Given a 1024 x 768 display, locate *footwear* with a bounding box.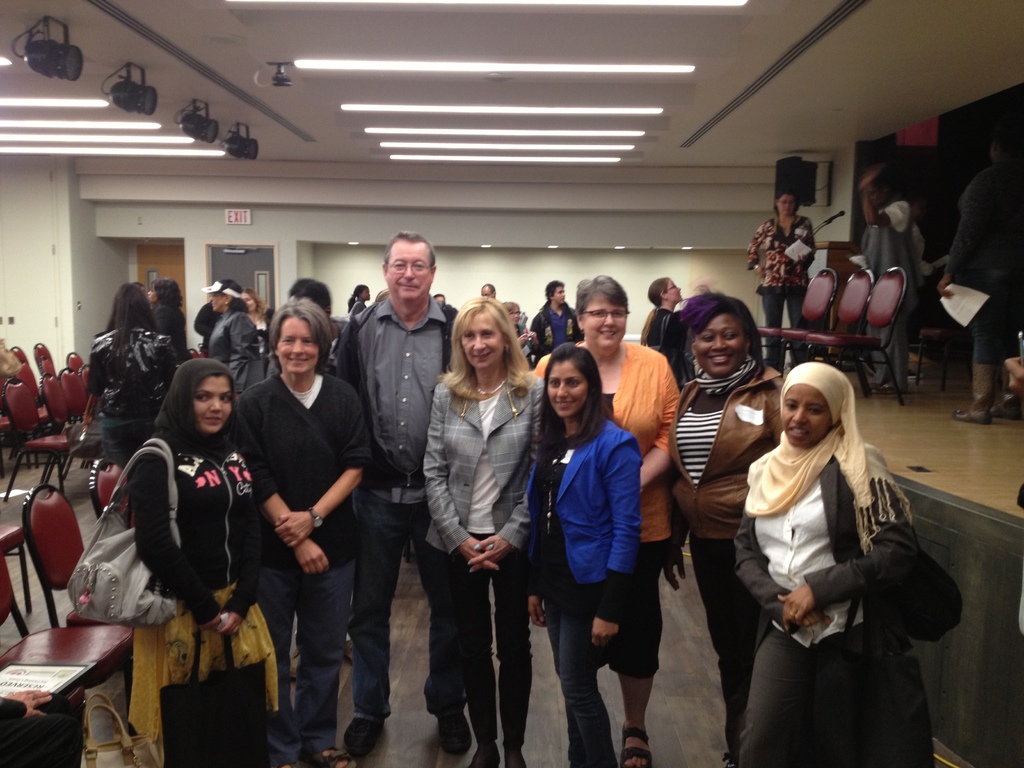
Located: locate(308, 749, 362, 767).
